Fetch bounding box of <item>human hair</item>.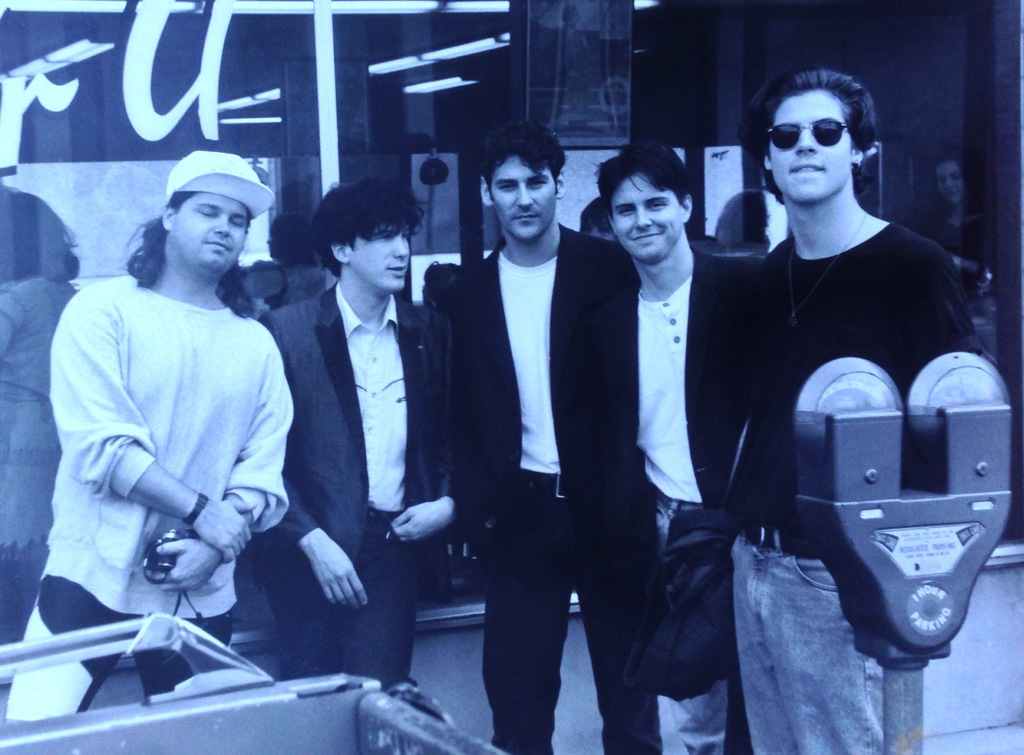
Bbox: <region>766, 63, 881, 197</region>.
